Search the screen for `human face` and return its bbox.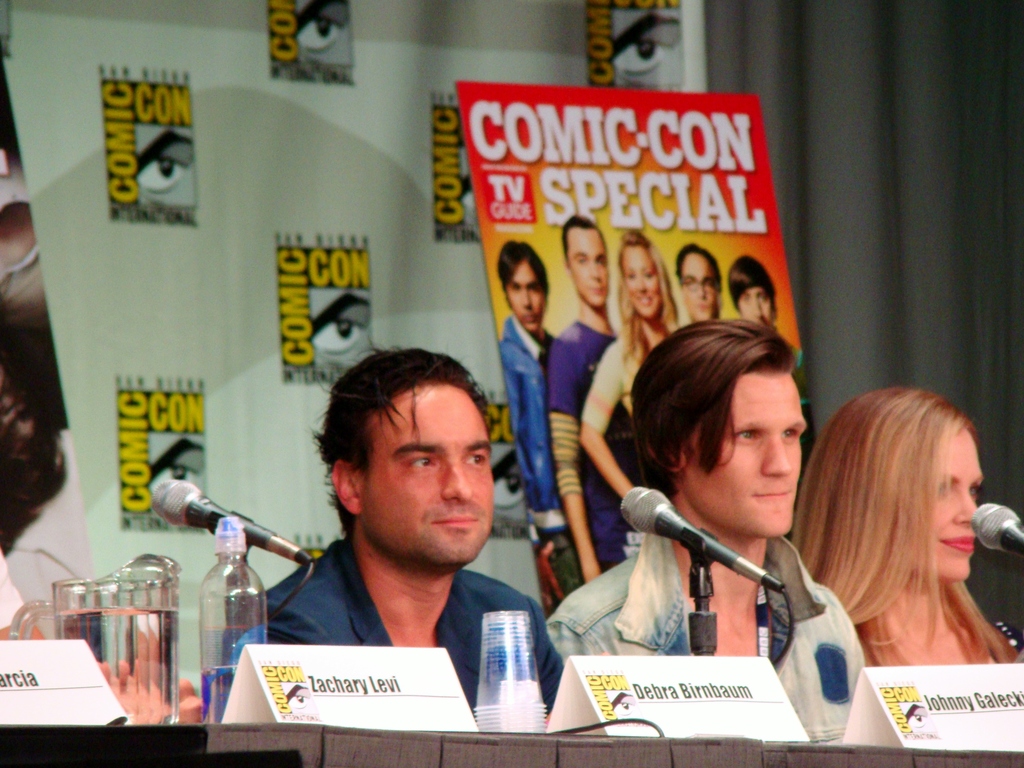
Found: select_region(621, 250, 662, 317).
